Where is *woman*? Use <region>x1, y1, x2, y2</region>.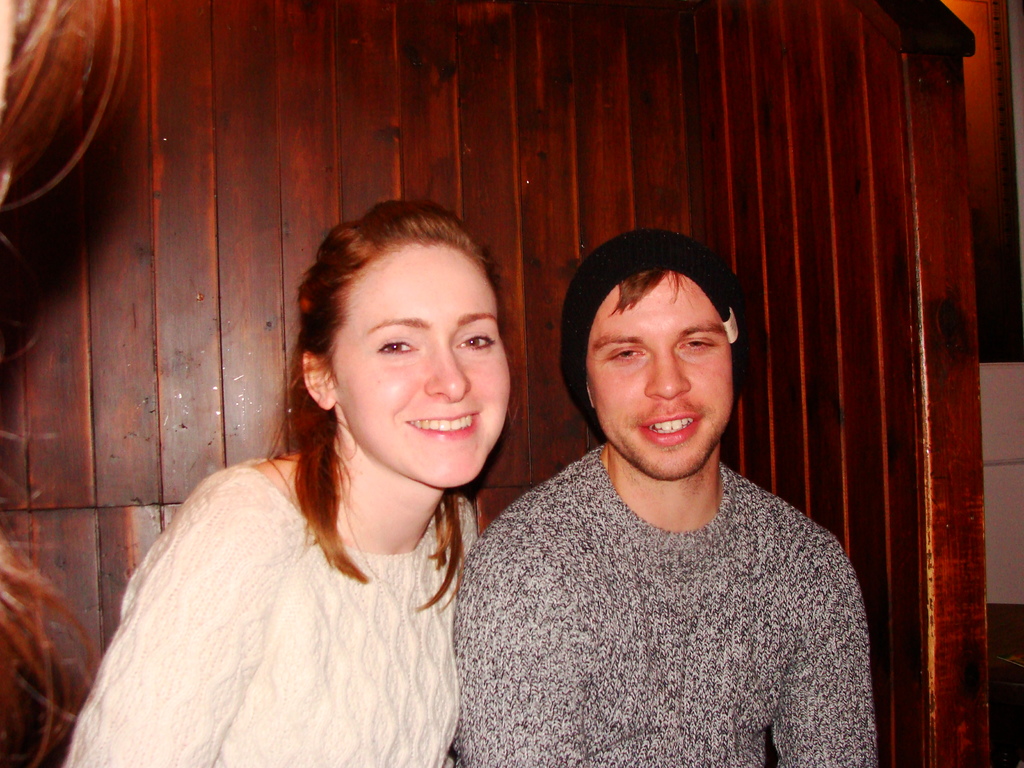
<region>85, 242, 529, 767</region>.
